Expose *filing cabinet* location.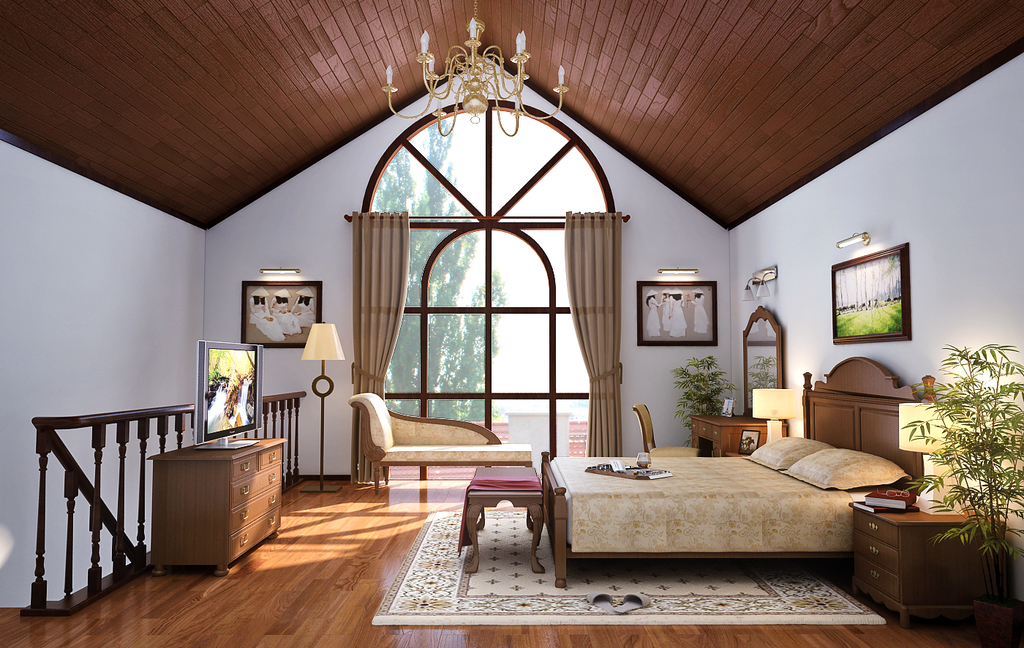
Exposed at Rect(135, 452, 313, 580).
